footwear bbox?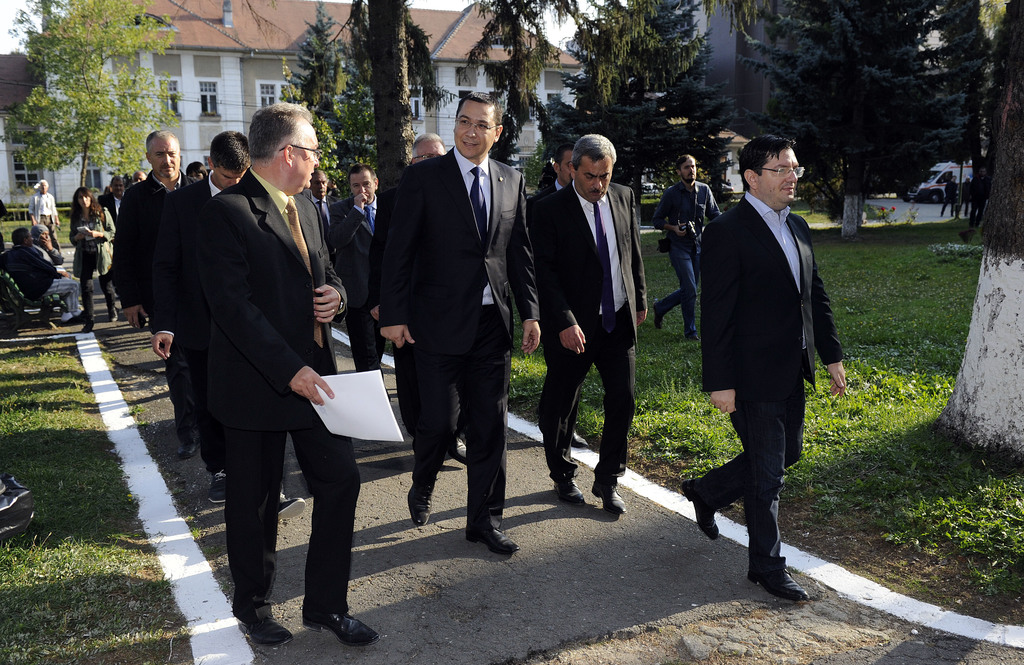
[680,476,718,538]
